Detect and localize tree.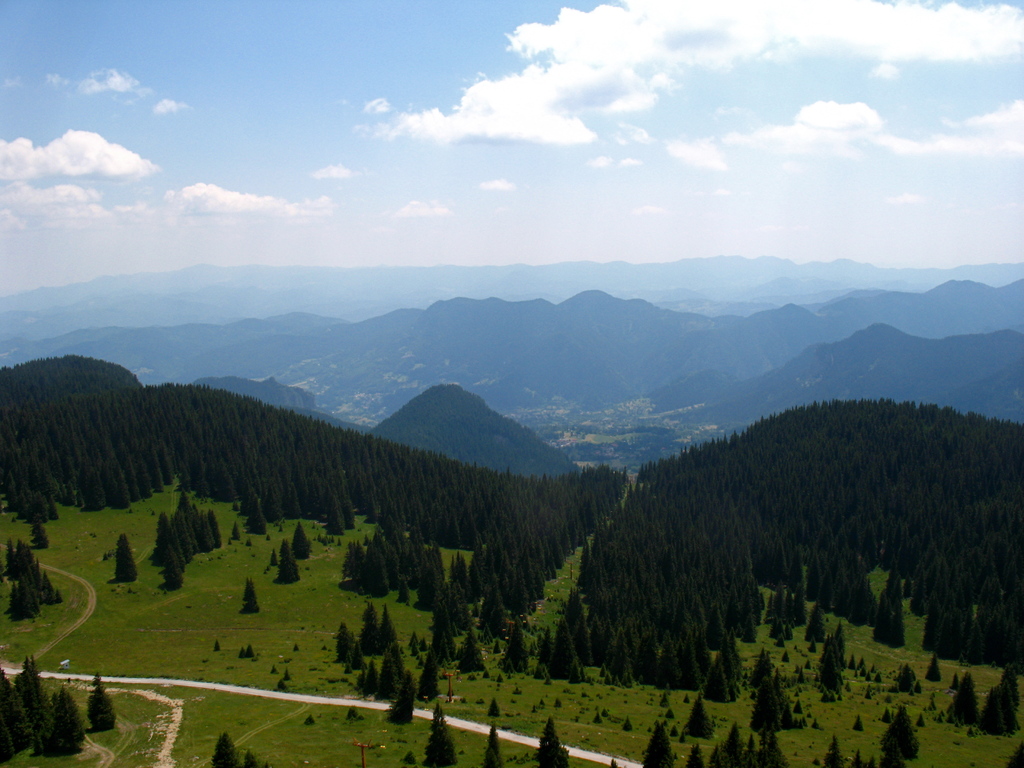
Localized at {"x1": 419, "y1": 700, "x2": 463, "y2": 765}.
